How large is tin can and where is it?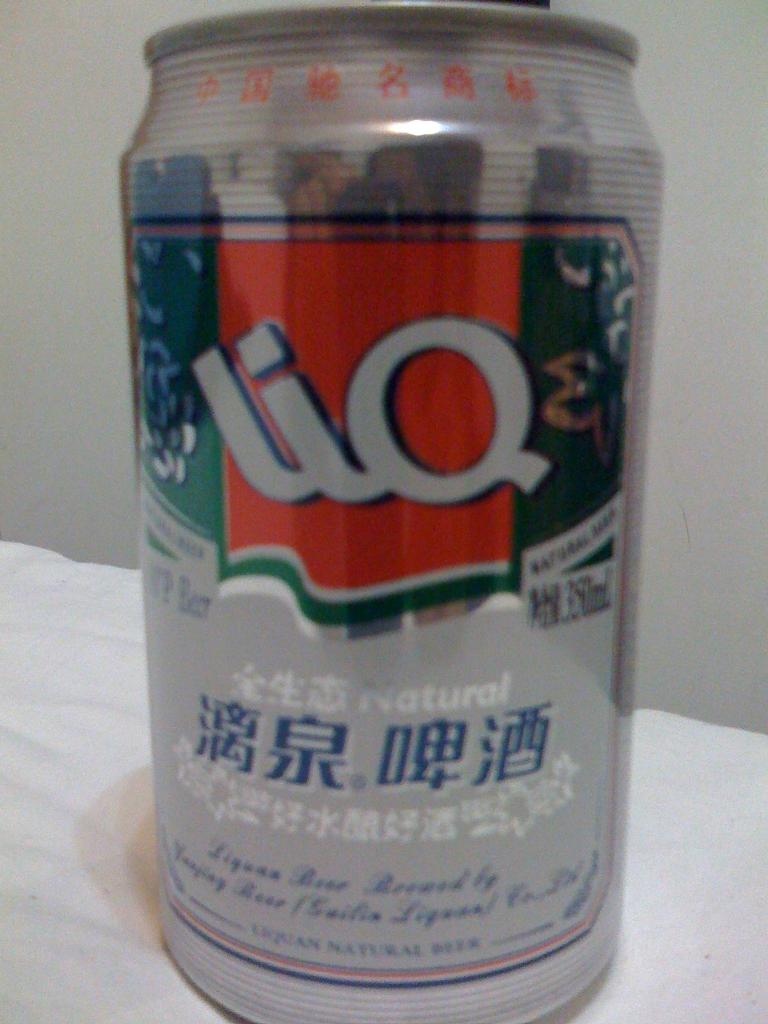
Bounding box: box(124, 0, 657, 1023).
